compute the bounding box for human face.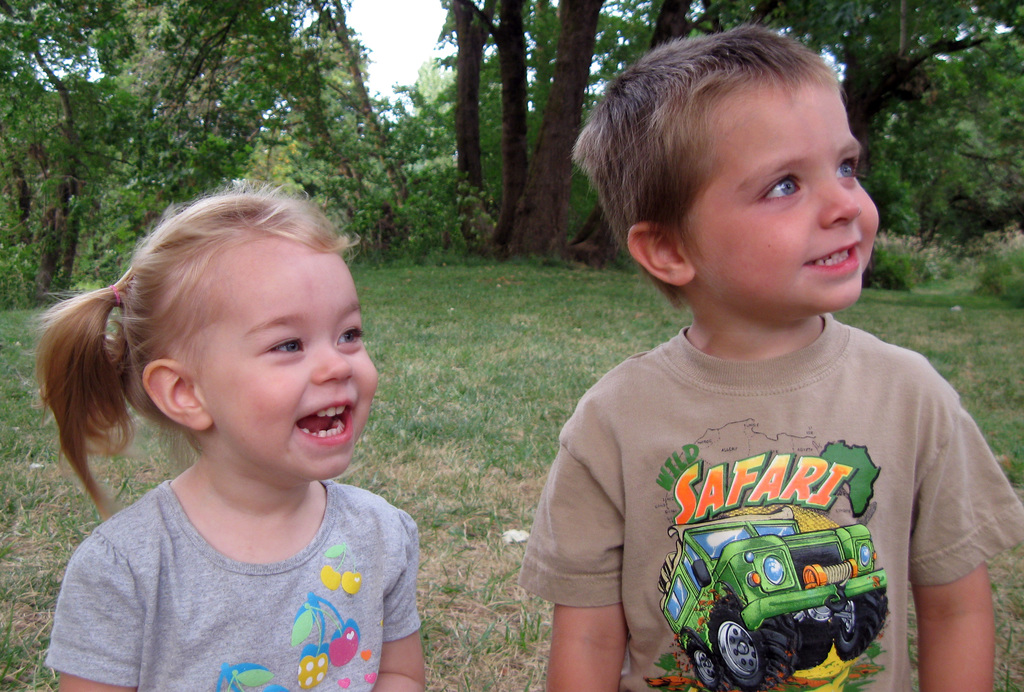
detection(680, 84, 879, 307).
